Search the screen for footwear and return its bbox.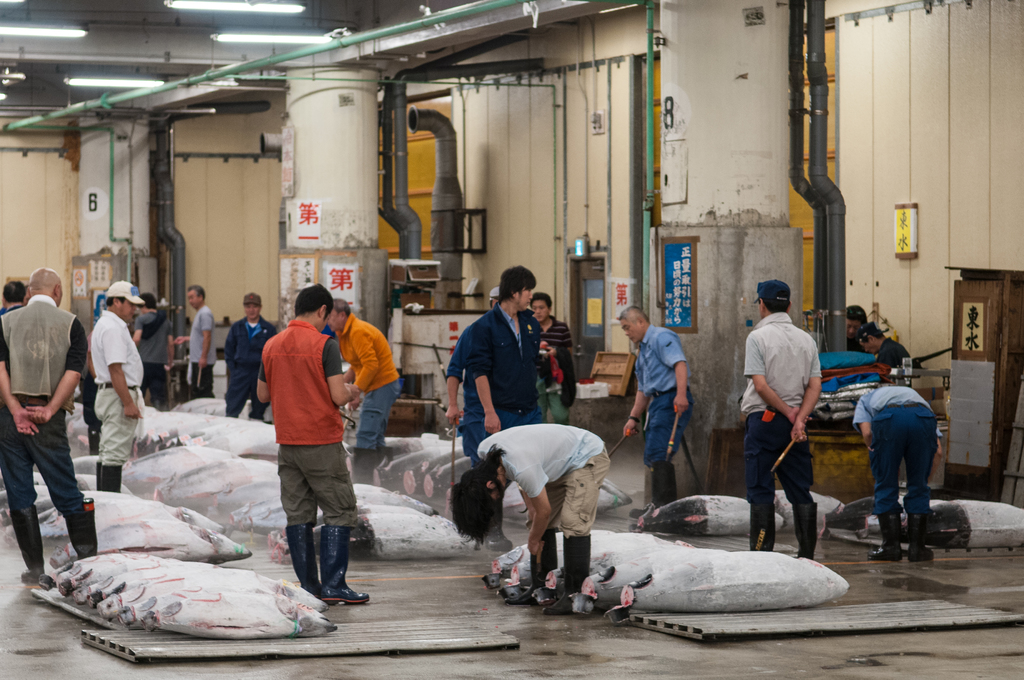
Found: (left=353, top=446, right=379, bottom=485).
